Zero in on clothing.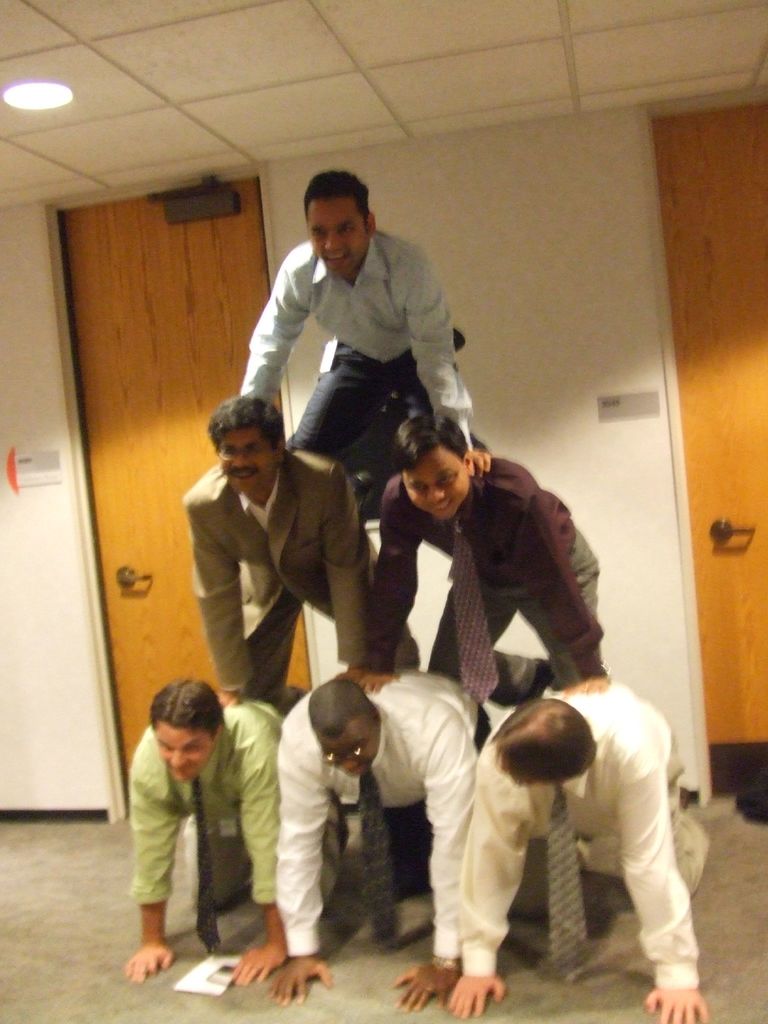
Zeroed in: [235, 195, 479, 477].
